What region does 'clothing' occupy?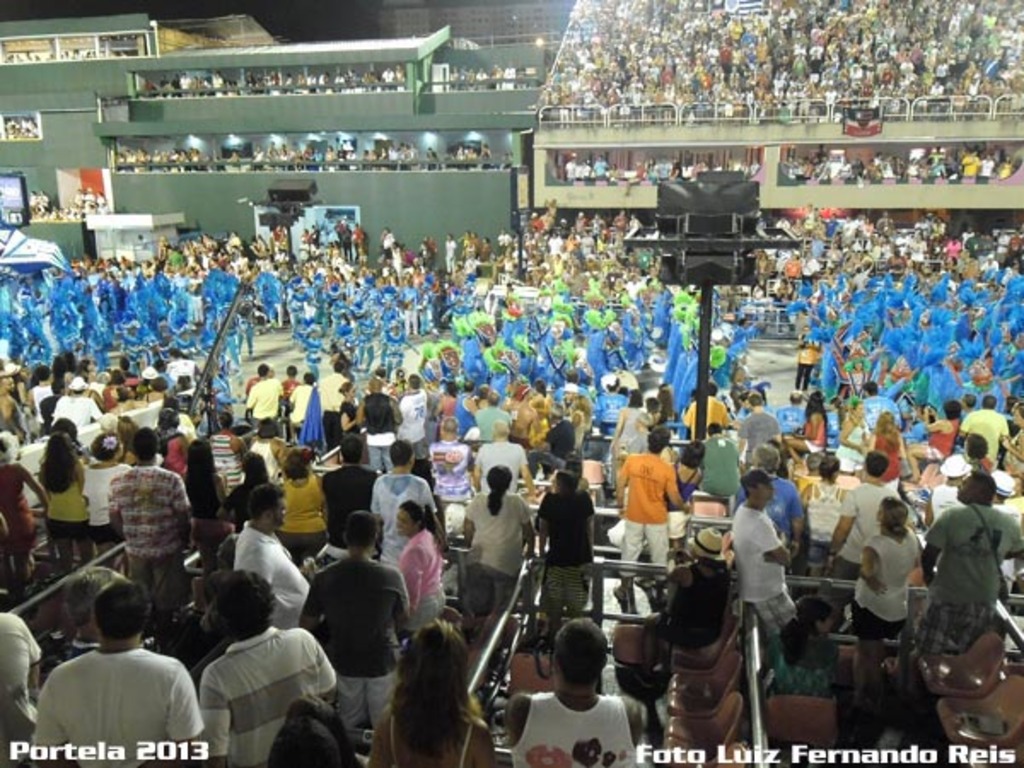
244/379/280/433.
